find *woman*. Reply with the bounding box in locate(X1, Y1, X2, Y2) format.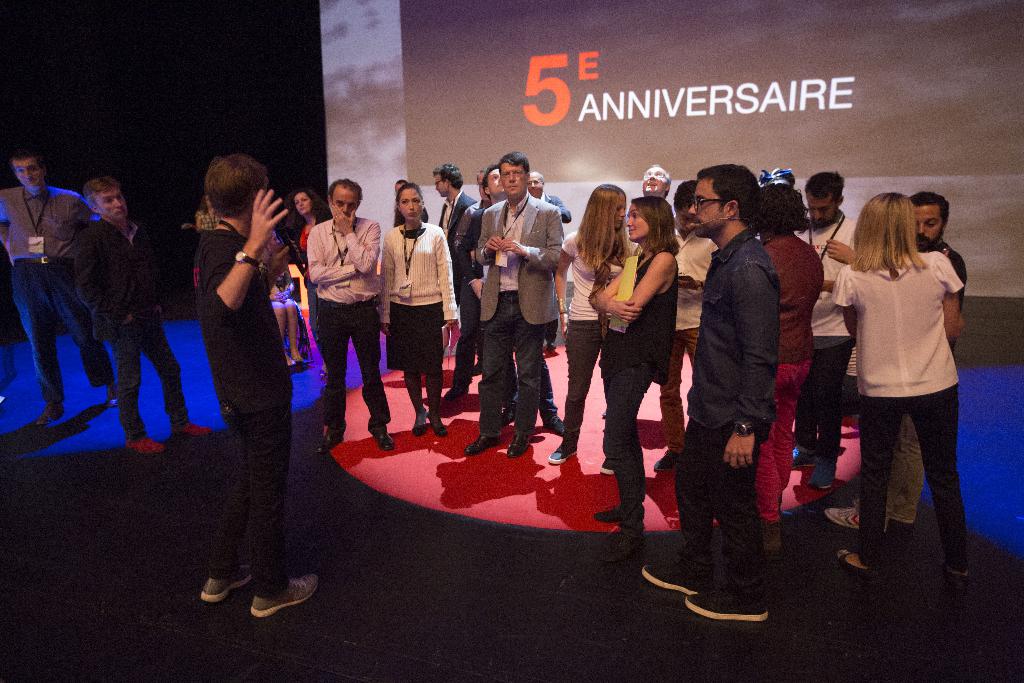
locate(830, 197, 980, 581).
